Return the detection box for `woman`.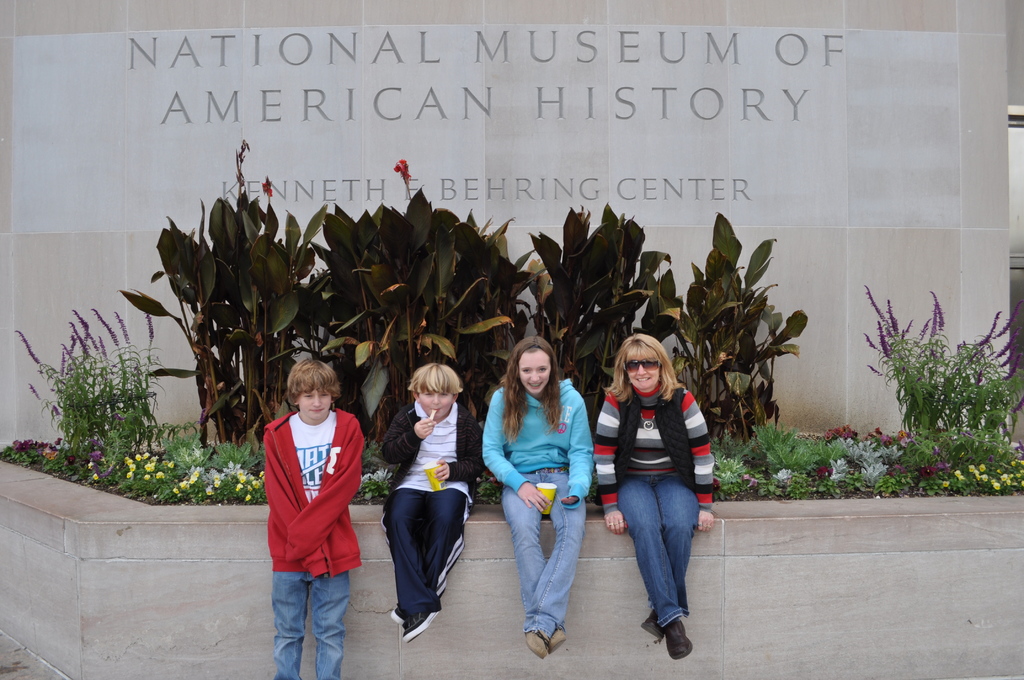
left=592, top=334, right=719, bottom=659.
